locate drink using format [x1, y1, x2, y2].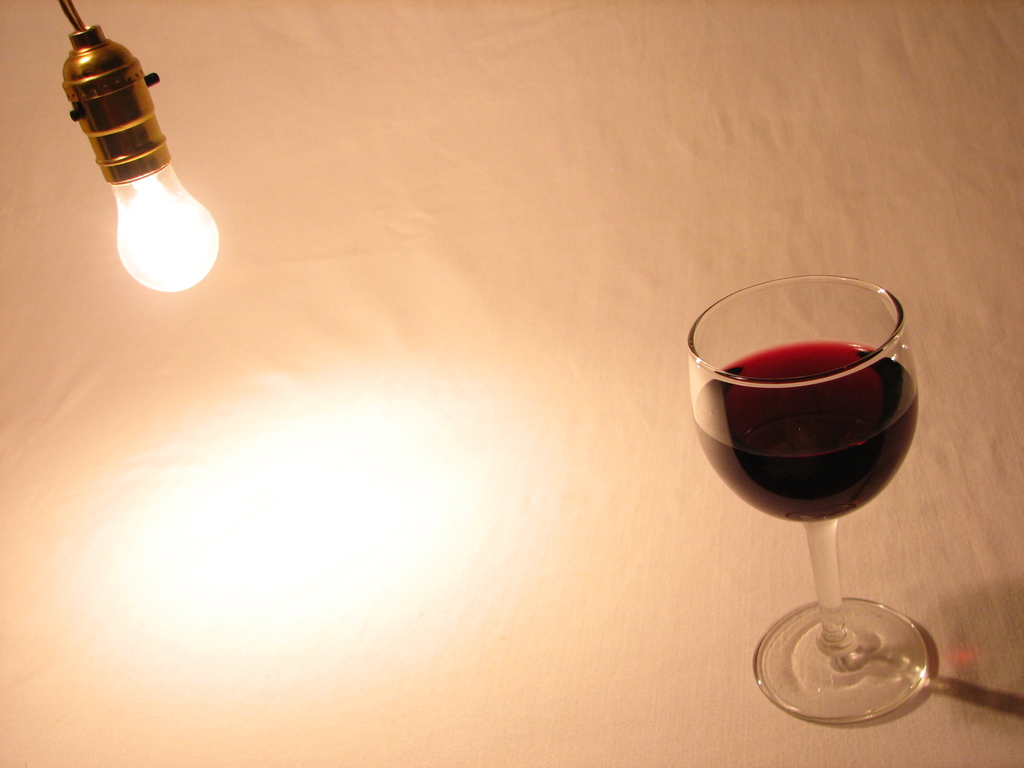
[706, 277, 913, 542].
